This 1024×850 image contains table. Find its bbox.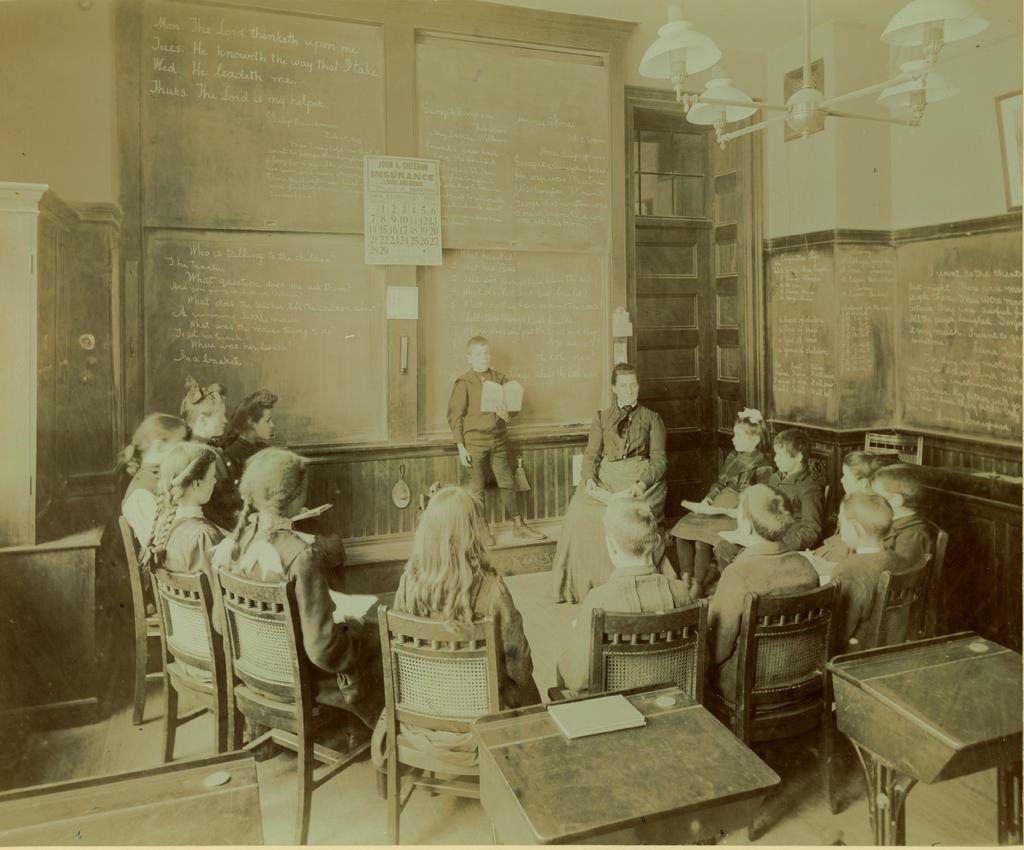
(479, 677, 781, 841).
